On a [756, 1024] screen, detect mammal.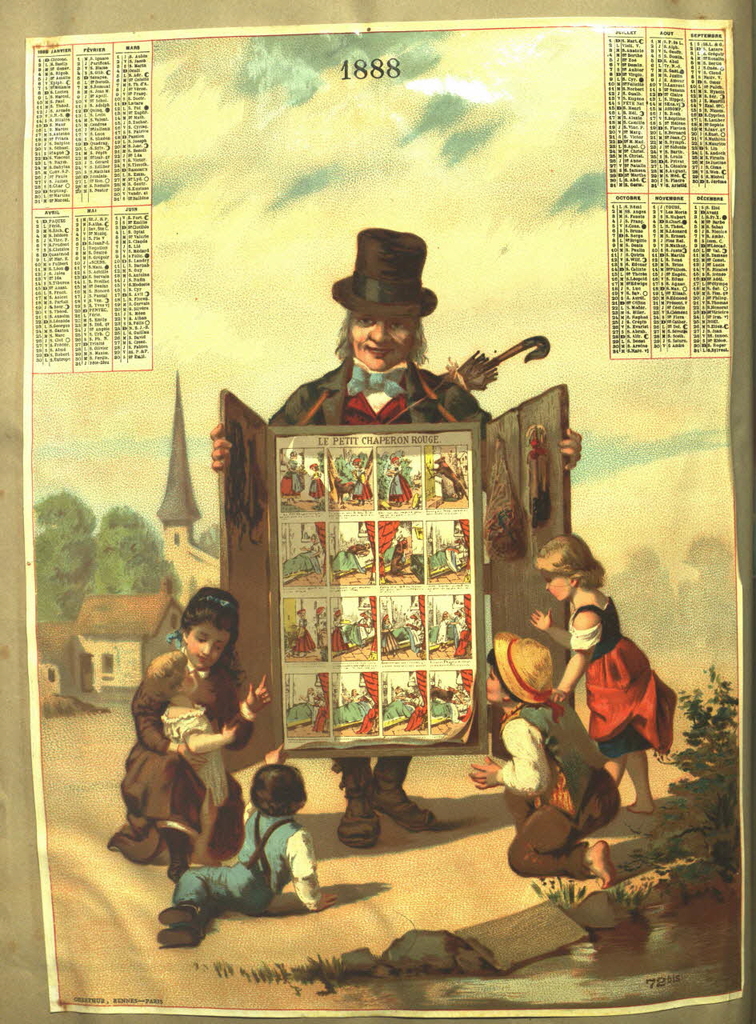
(x1=110, y1=589, x2=275, y2=882).
